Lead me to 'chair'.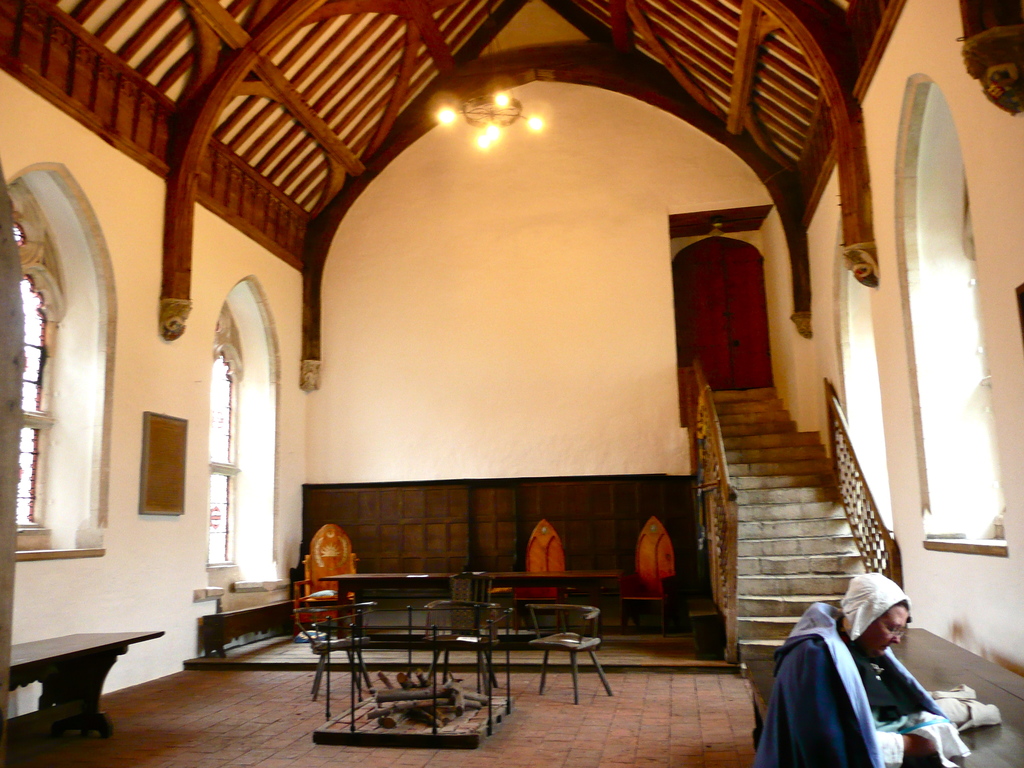
Lead to {"x1": 293, "y1": 598, "x2": 372, "y2": 700}.
